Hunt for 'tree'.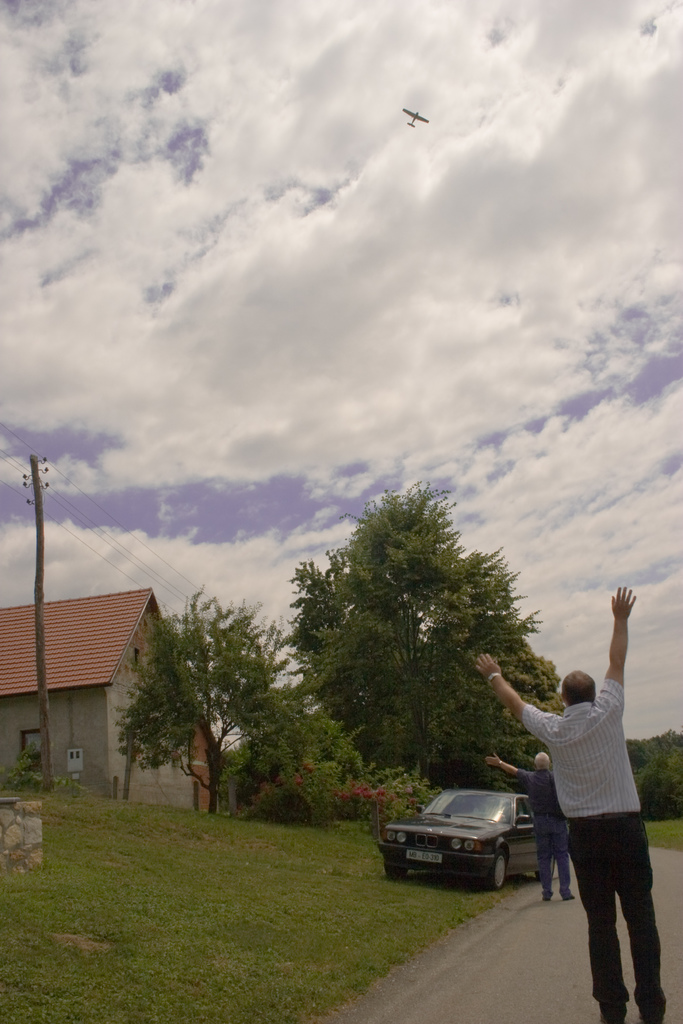
Hunted down at bbox=[274, 493, 561, 788].
